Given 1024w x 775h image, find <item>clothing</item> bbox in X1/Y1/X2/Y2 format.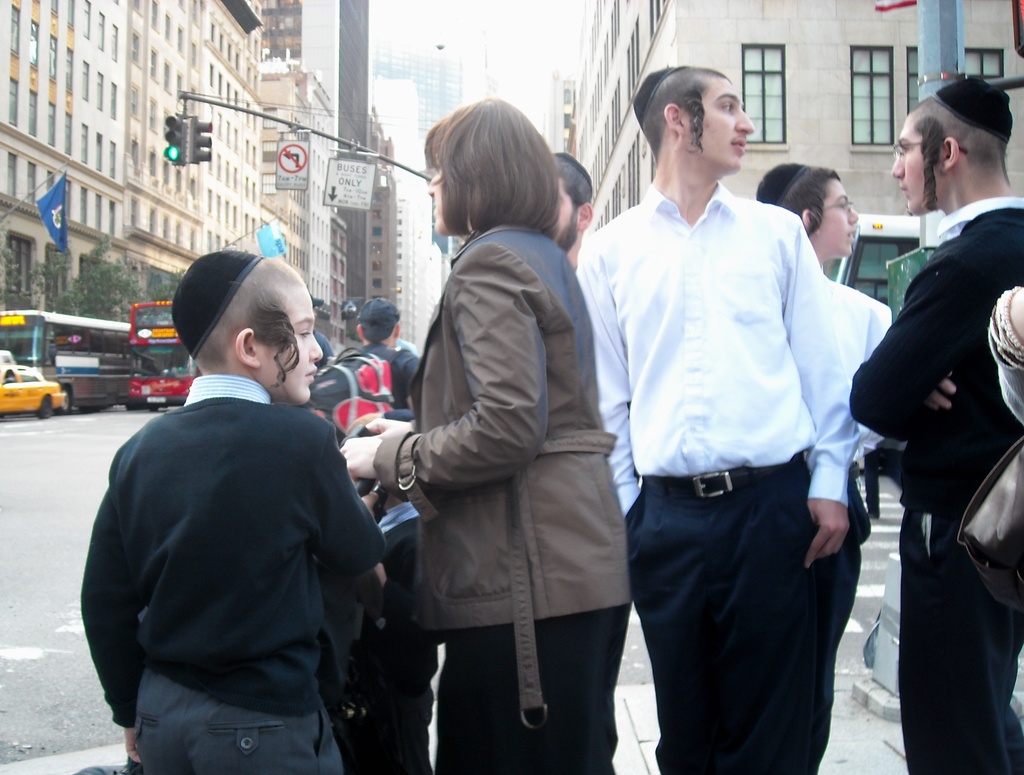
355/333/415/402.
